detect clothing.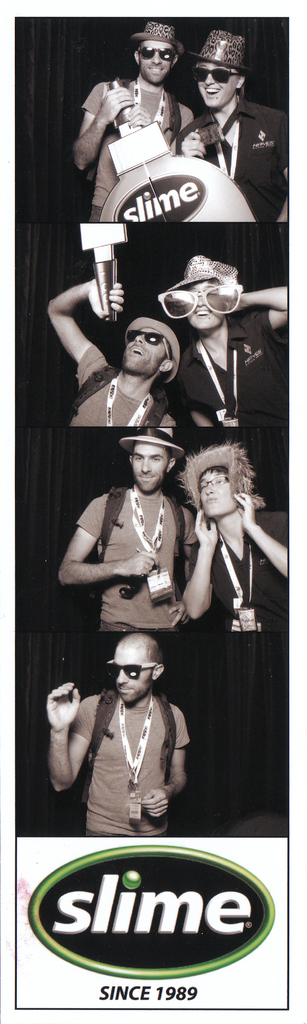
Detected at <bbox>51, 670, 194, 845</bbox>.
